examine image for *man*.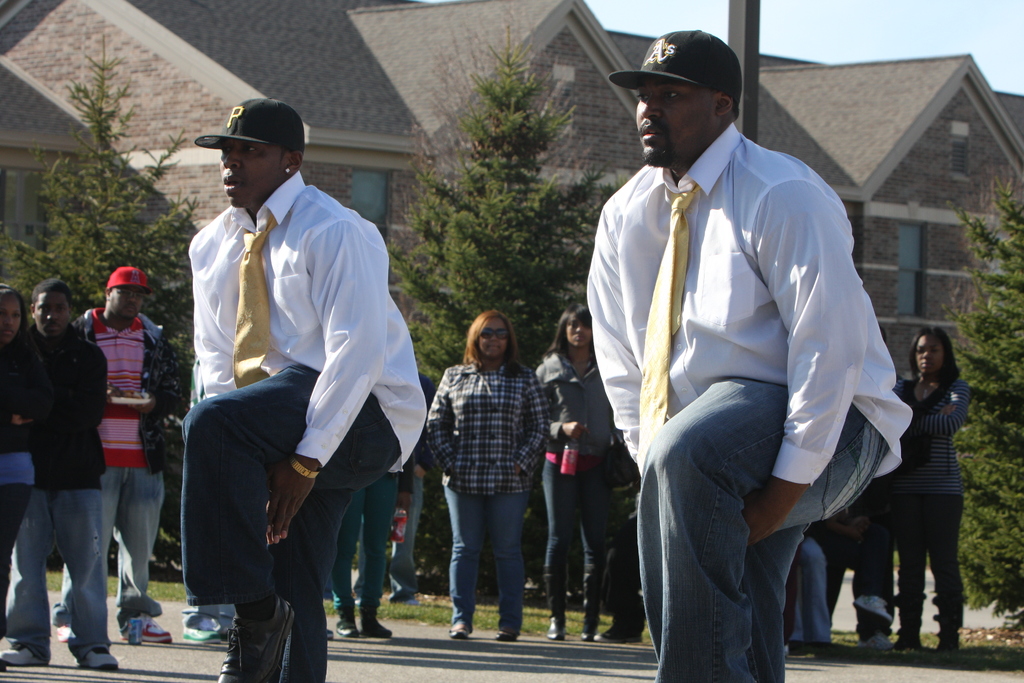
Examination result: [172, 90, 415, 650].
